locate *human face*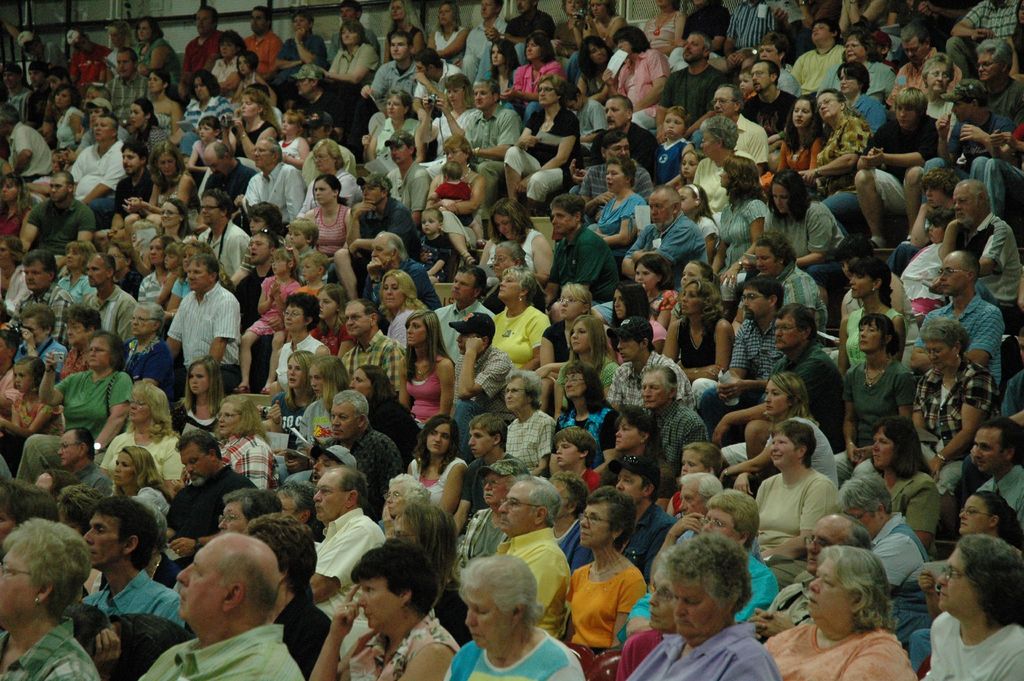
pyautogui.locateOnScreen(559, 288, 582, 317)
